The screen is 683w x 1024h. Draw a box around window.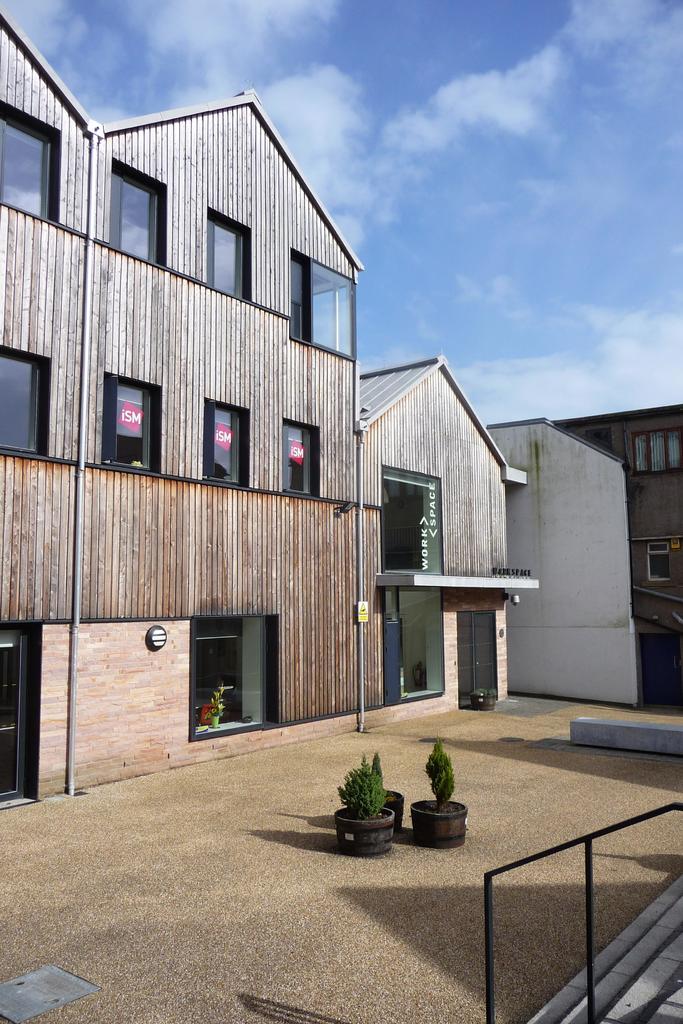
(x1=1, y1=347, x2=48, y2=456).
